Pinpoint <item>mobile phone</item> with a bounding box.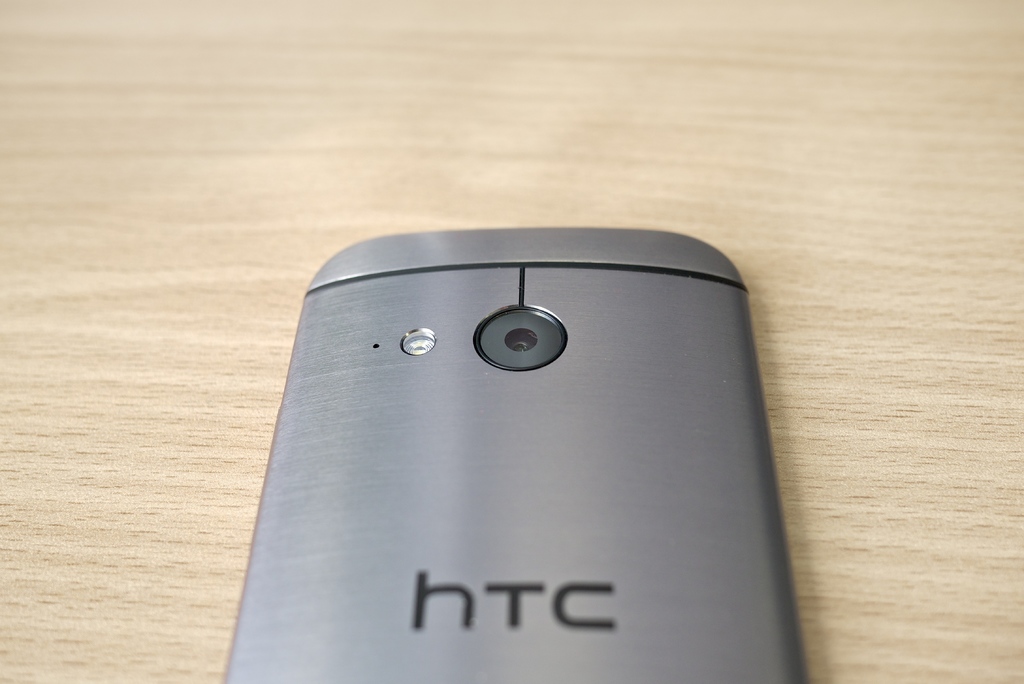
<region>212, 222, 809, 683</region>.
